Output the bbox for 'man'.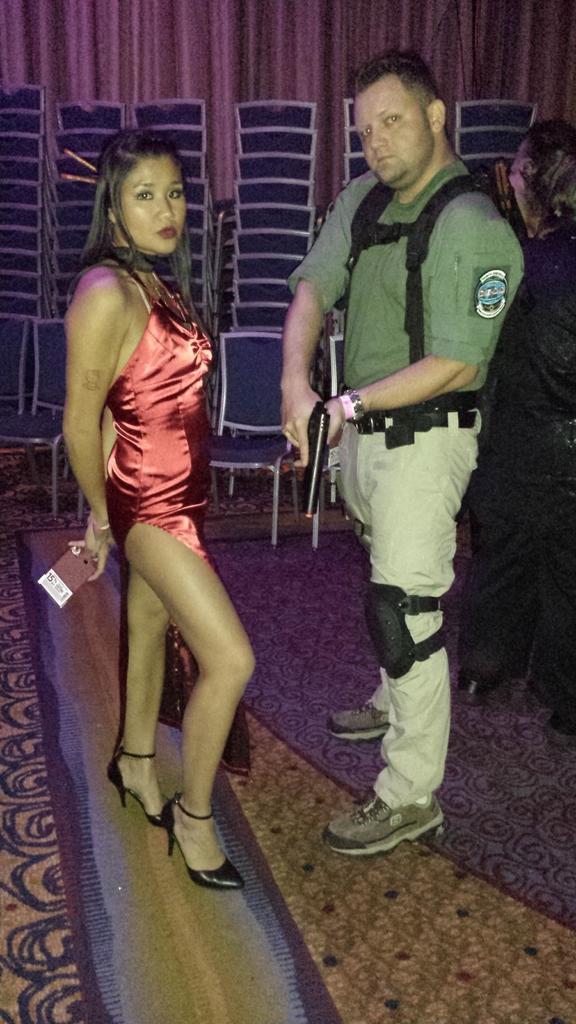
276/61/525/867.
